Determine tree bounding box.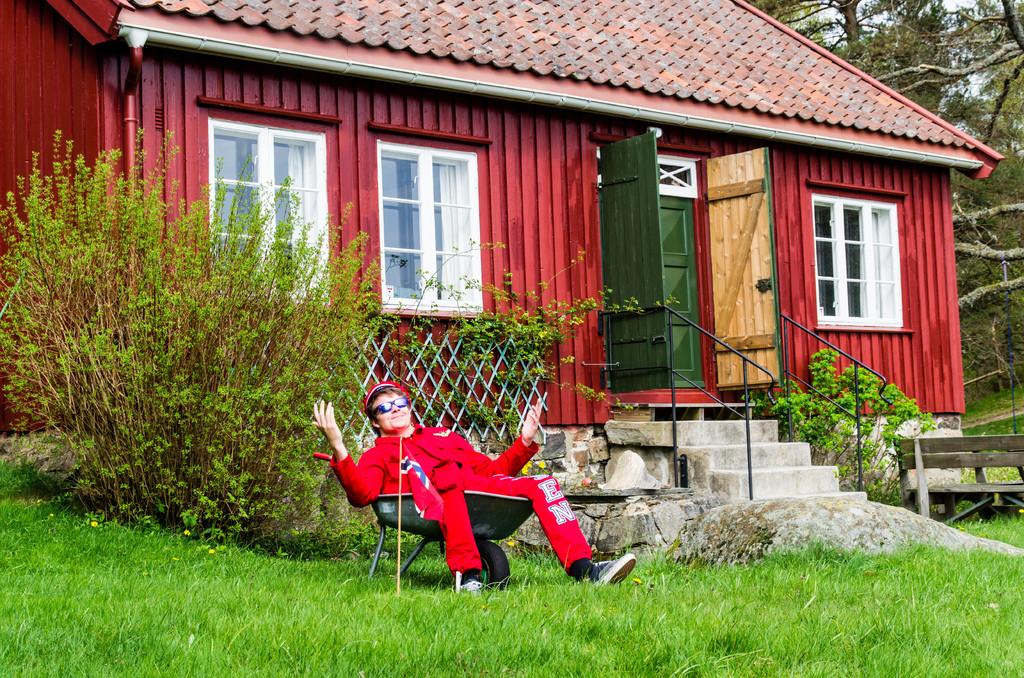
Determined: box(753, 0, 1023, 397).
